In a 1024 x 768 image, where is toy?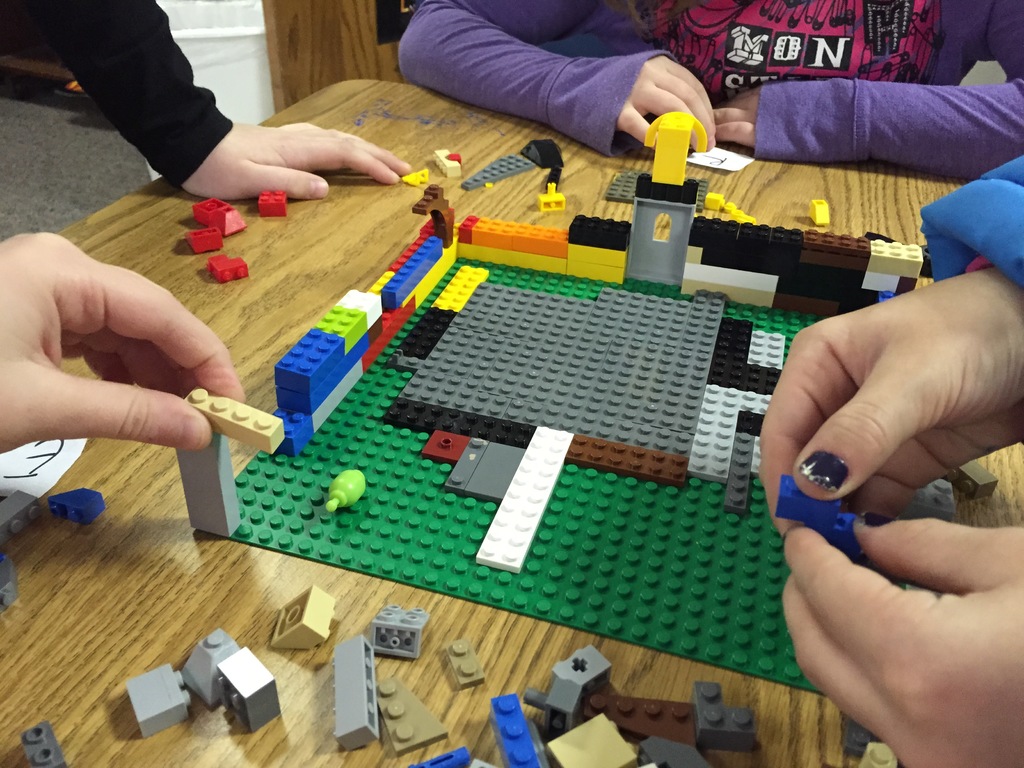
locate(435, 147, 461, 179).
